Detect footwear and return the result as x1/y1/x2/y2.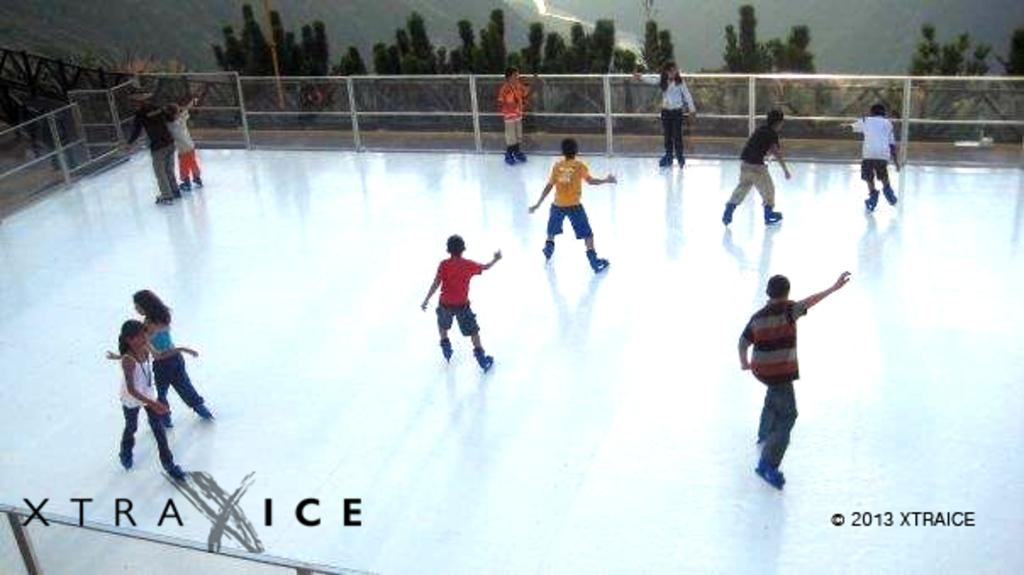
480/354/504/368.
